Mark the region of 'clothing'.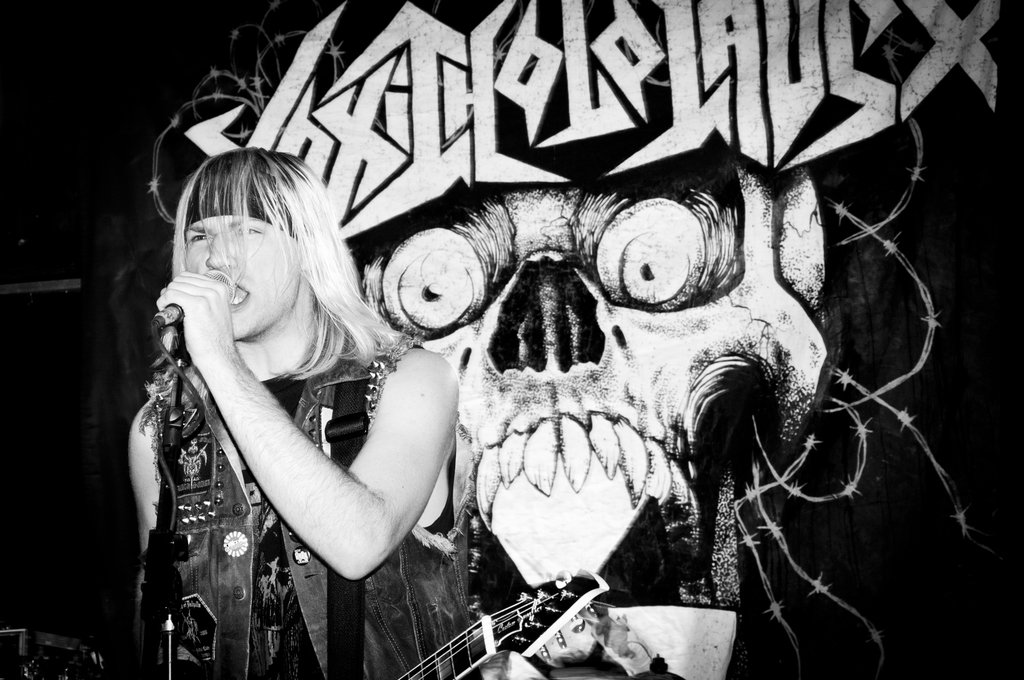
Region: (119,220,440,658).
